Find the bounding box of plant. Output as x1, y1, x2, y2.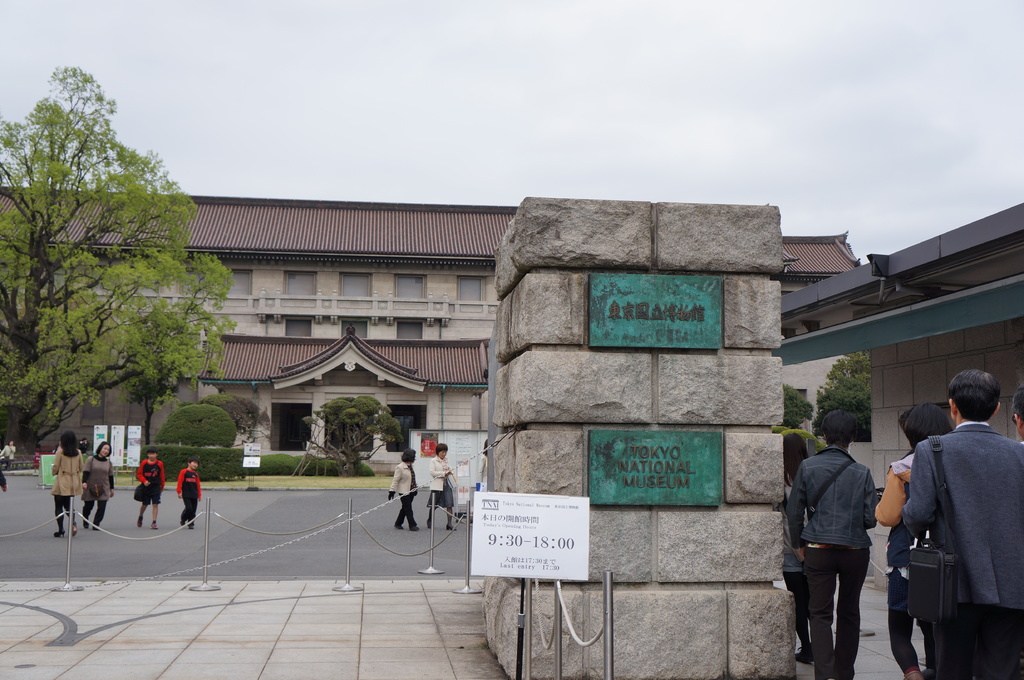
314, 455, 379, 478.
